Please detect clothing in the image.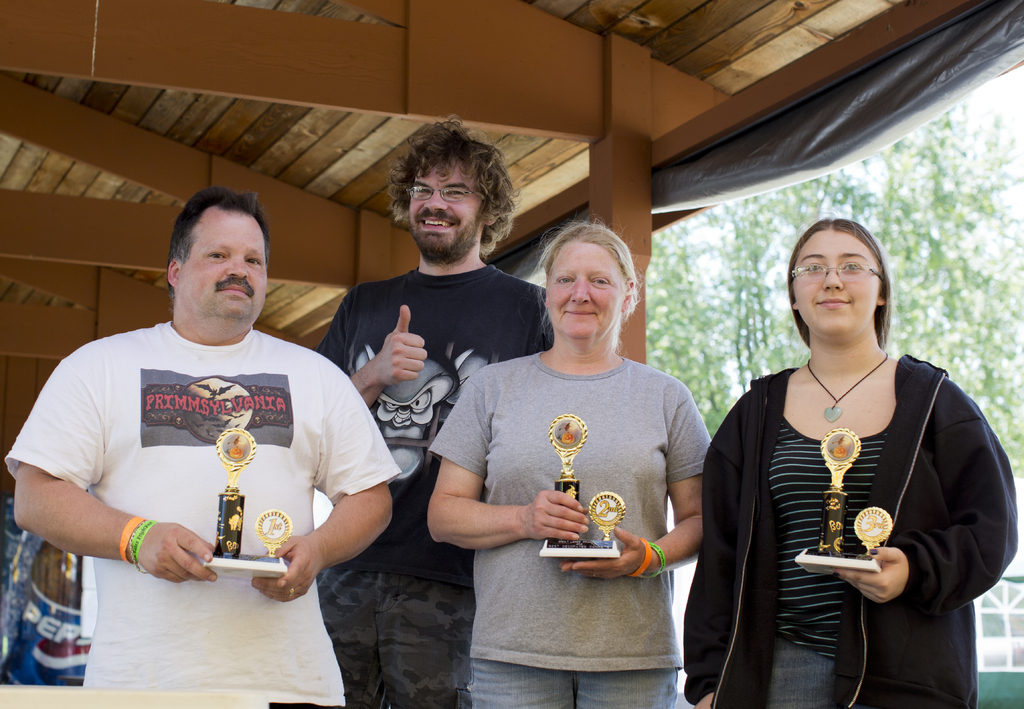
(left=430, top=353, right=712, bottom=677).
